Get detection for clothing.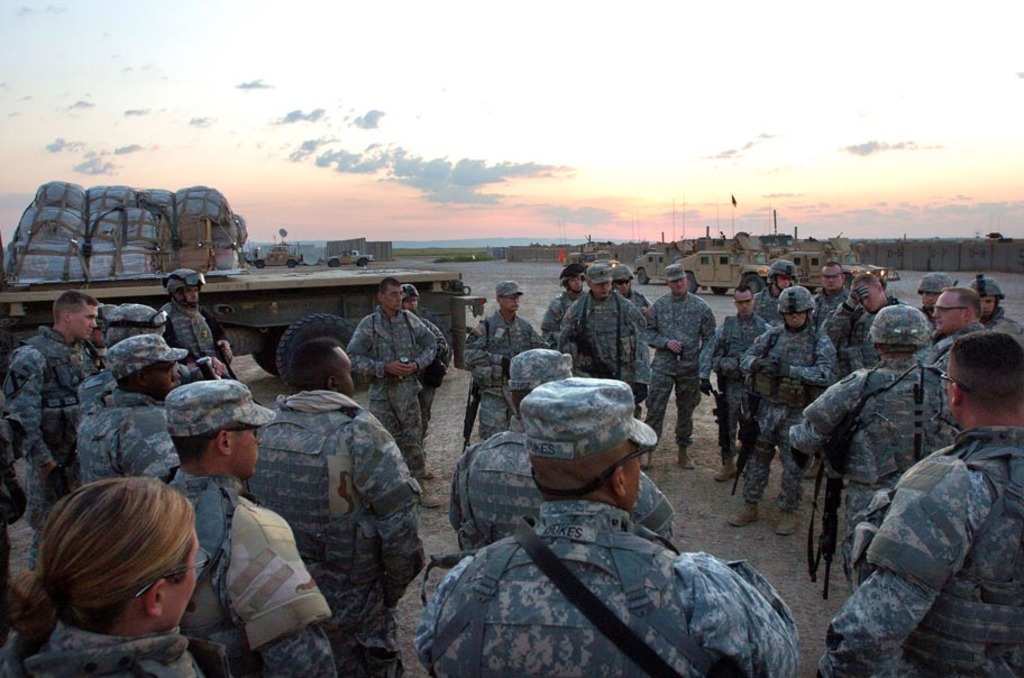
Detection: pyautogui.locateOnScreen(642, 290, 711, 439).
